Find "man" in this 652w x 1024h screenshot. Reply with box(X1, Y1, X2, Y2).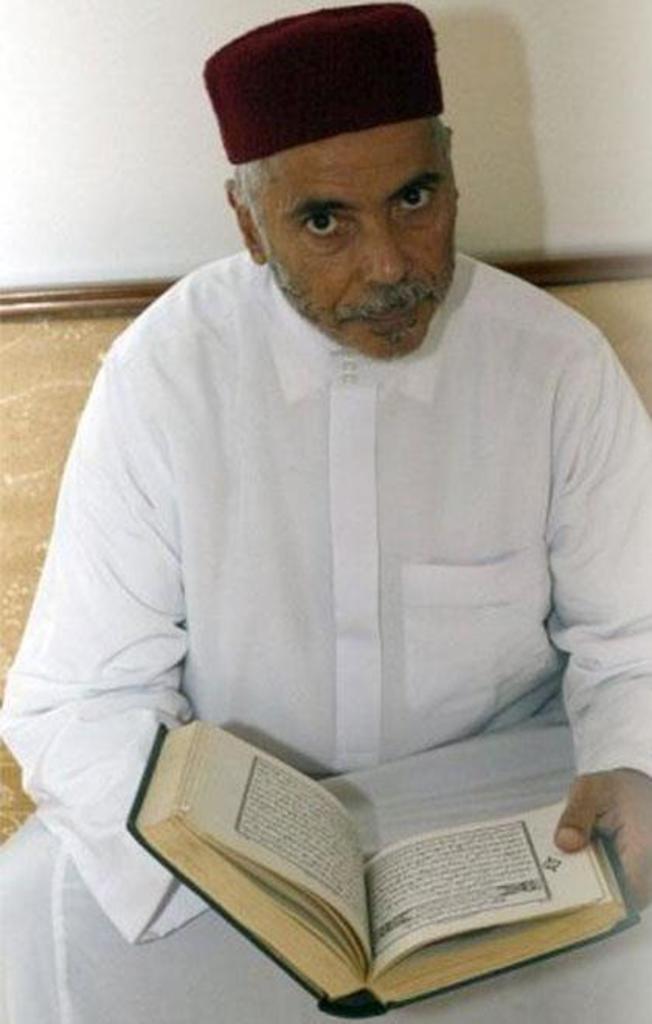
box(57, 40, 644, 940).
